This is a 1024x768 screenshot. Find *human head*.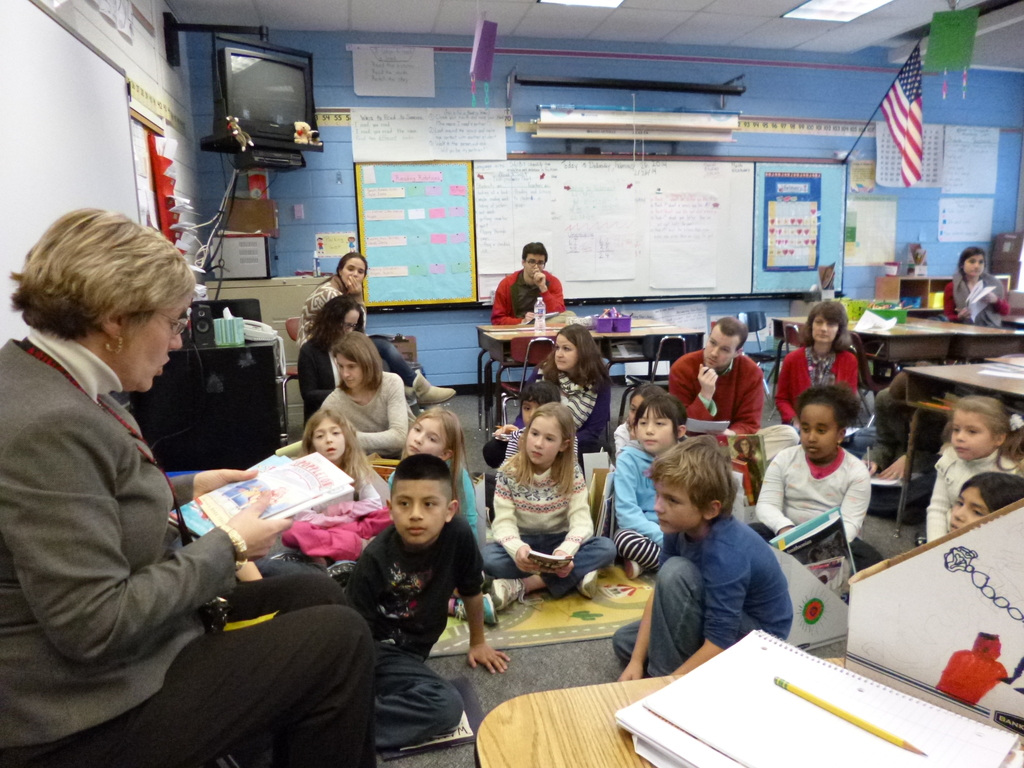
Bounding box: 332:328:380:392.
